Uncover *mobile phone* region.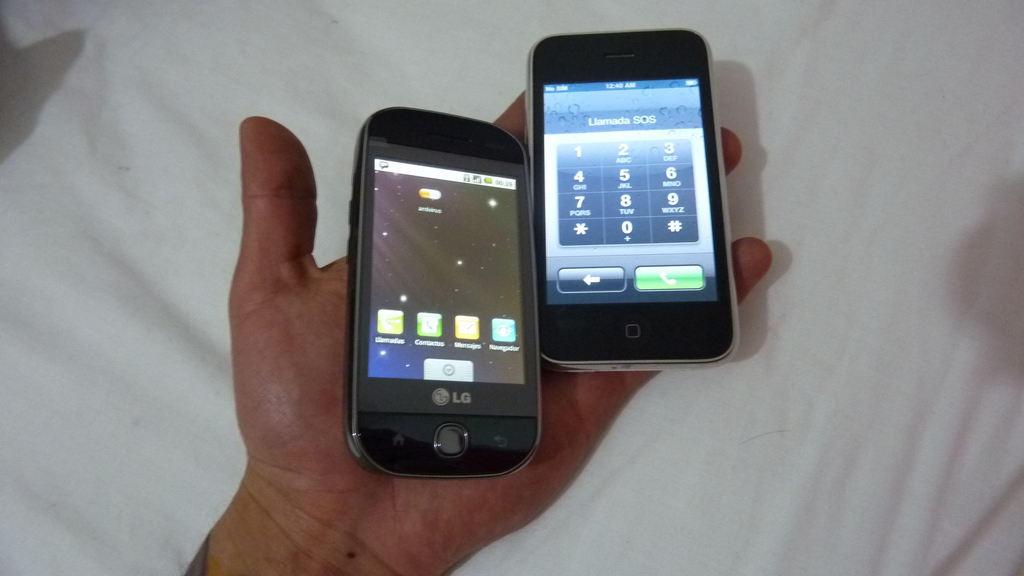
Uncovered: BBox(335, 101, 543, 483).
